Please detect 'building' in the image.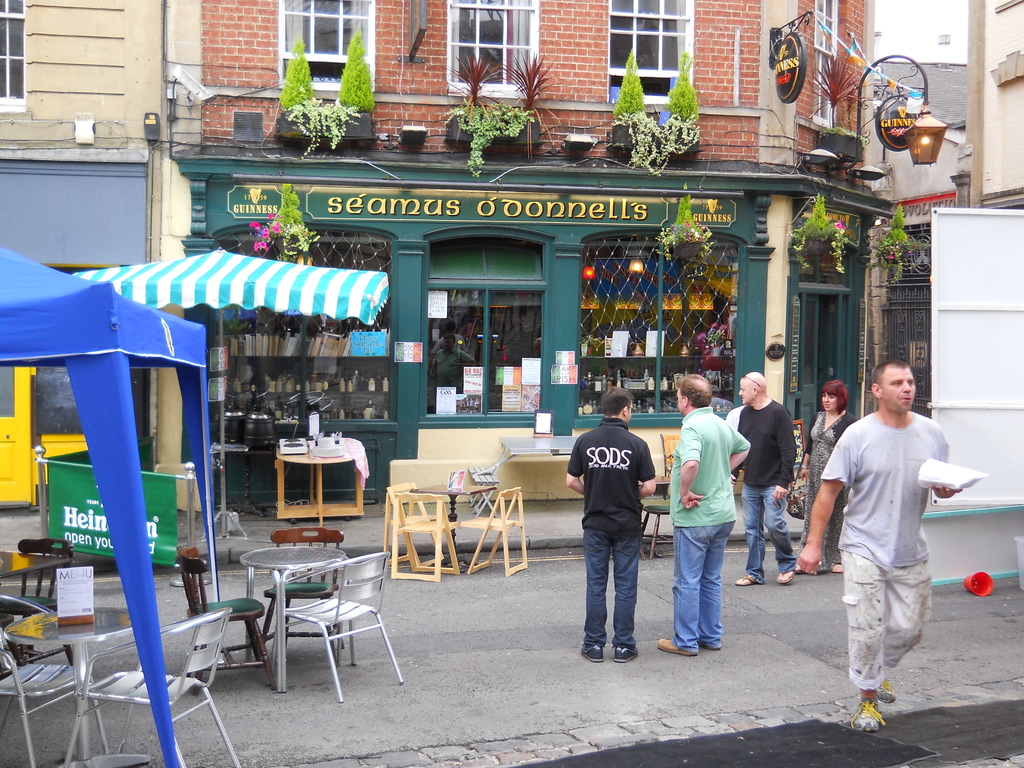
[0, 0, 168, 512].
